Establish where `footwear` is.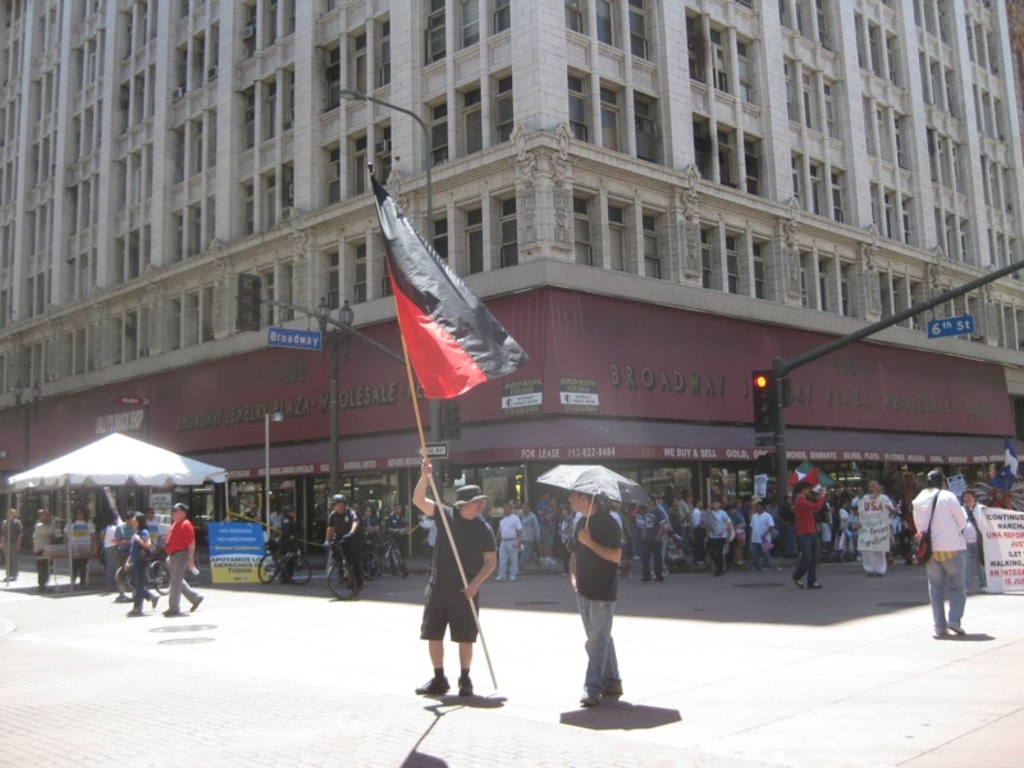
Established at (left=810, top=582, right=822, bottom=590).
